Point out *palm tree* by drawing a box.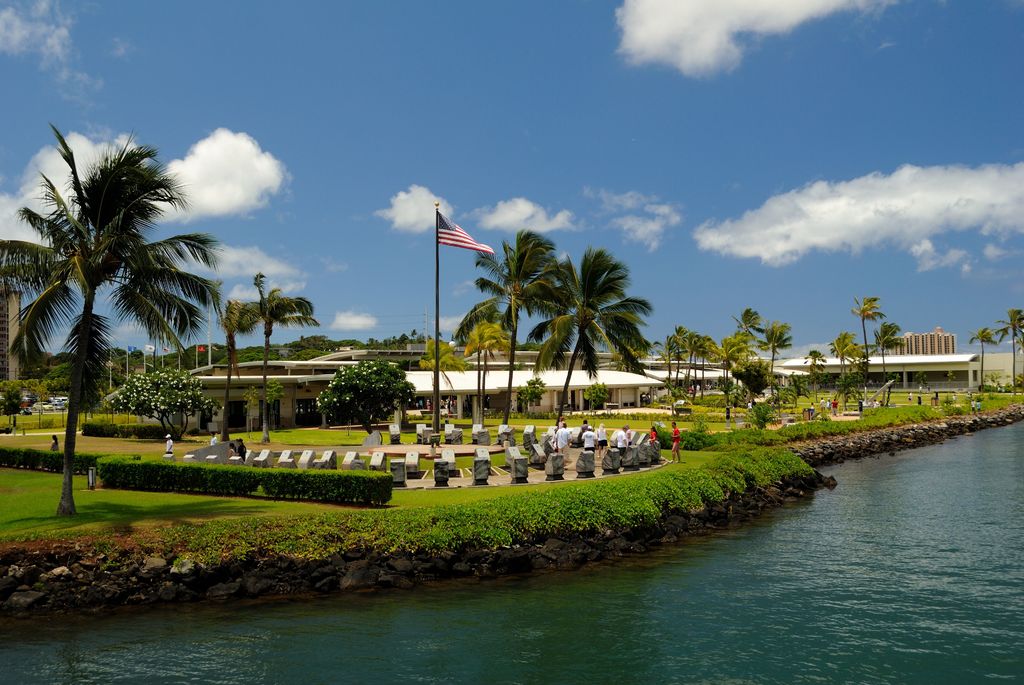
Rect(797, 348, 822, 411).
